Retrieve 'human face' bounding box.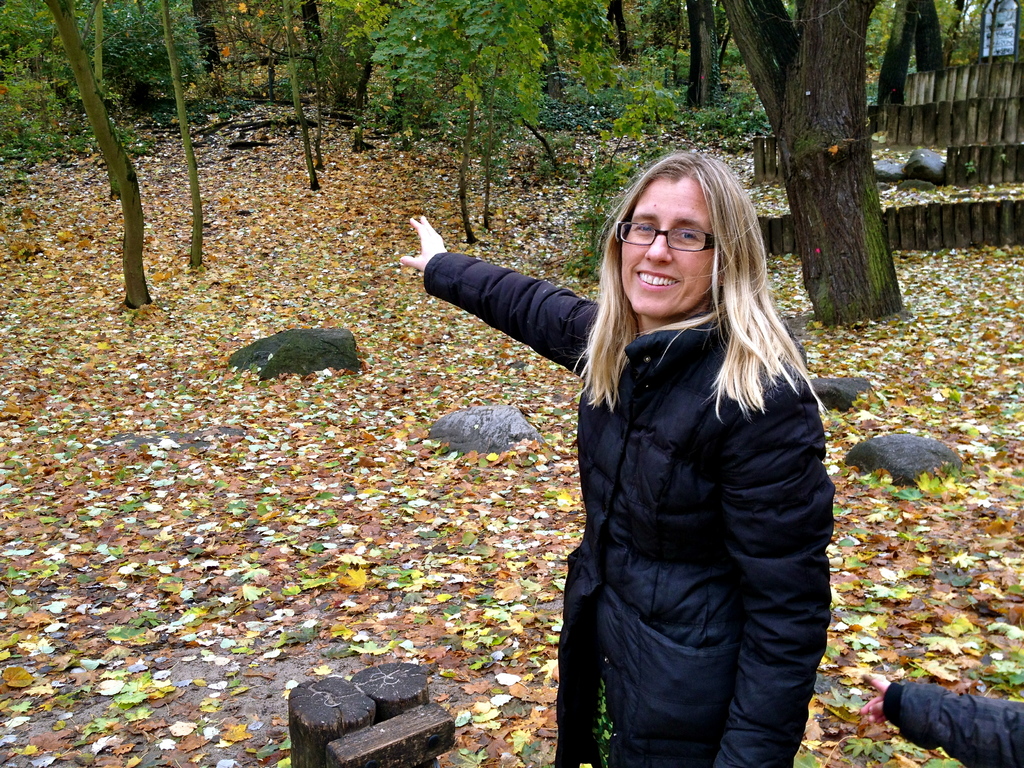
Bounding box: region(622, 177, 717, 321).
